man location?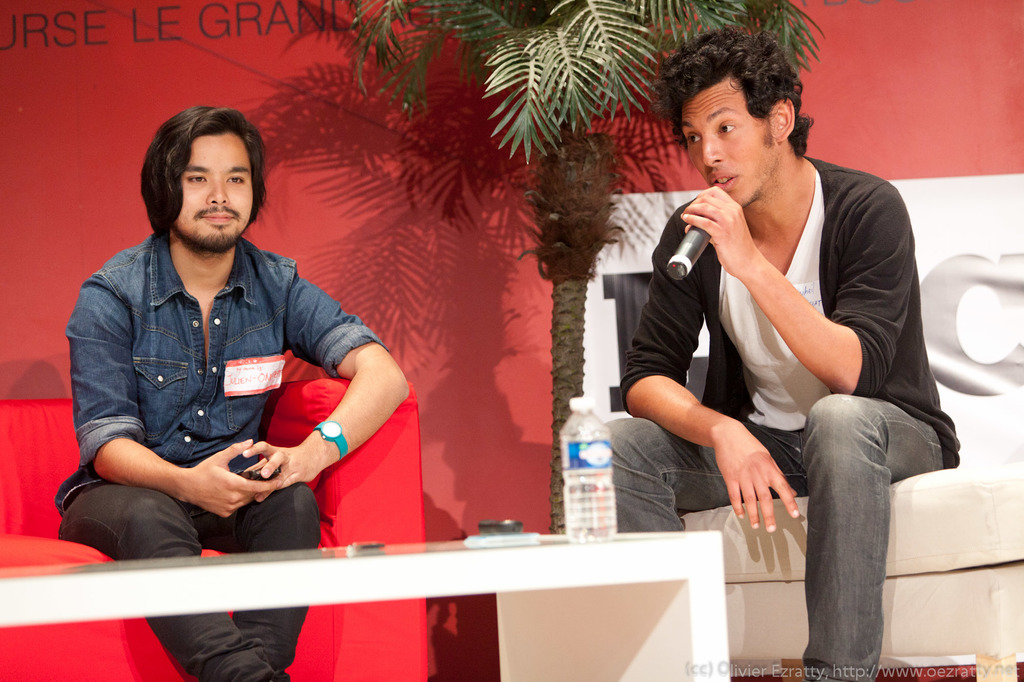
(557, 26, 958, 681)
